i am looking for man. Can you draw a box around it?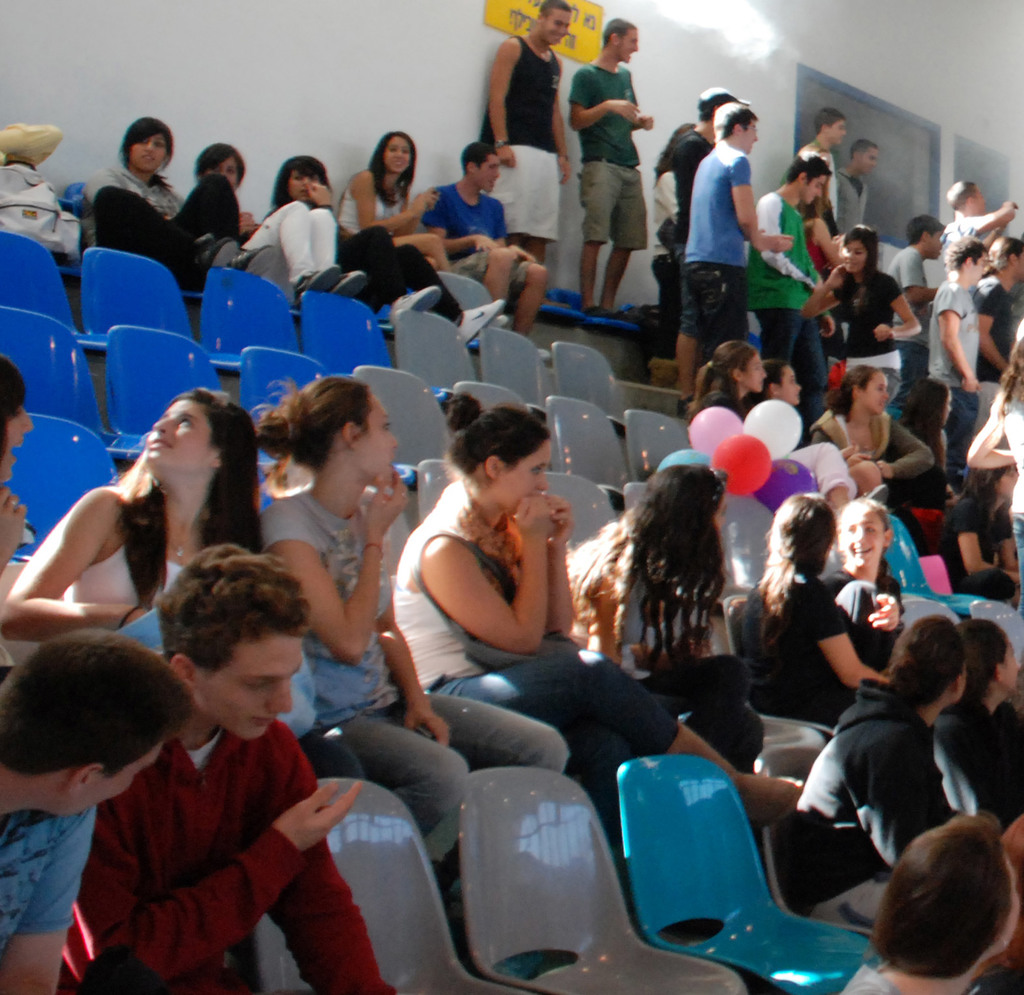
Sure, the bounding box is [426,131,547,334].
